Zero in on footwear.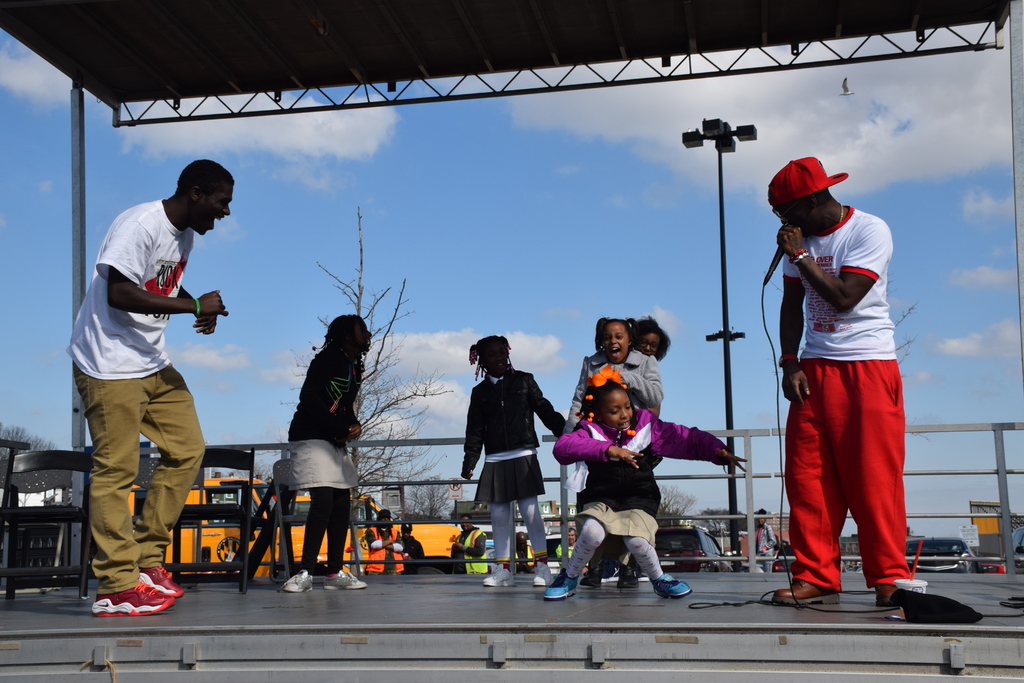
Zeroed in: left=138, top=564, right=186, bottom=600.
